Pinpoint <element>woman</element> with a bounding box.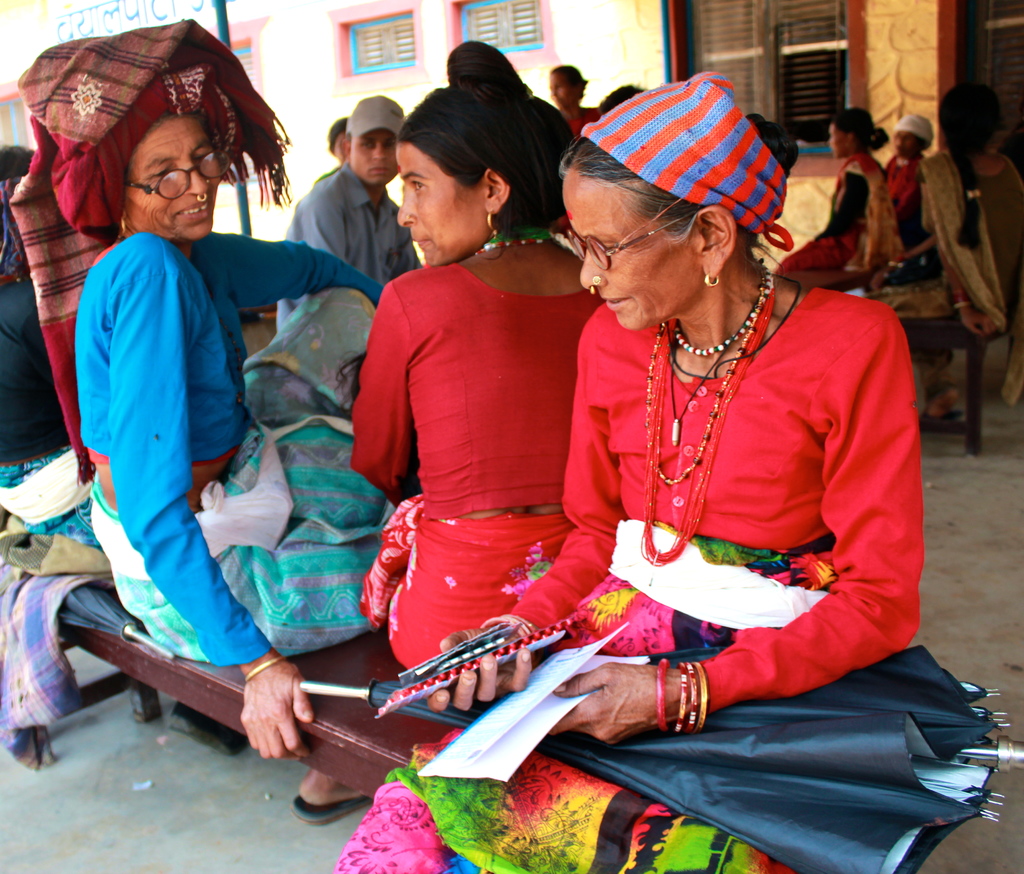
x1=755 y1=105 x2=898 y2=290.
